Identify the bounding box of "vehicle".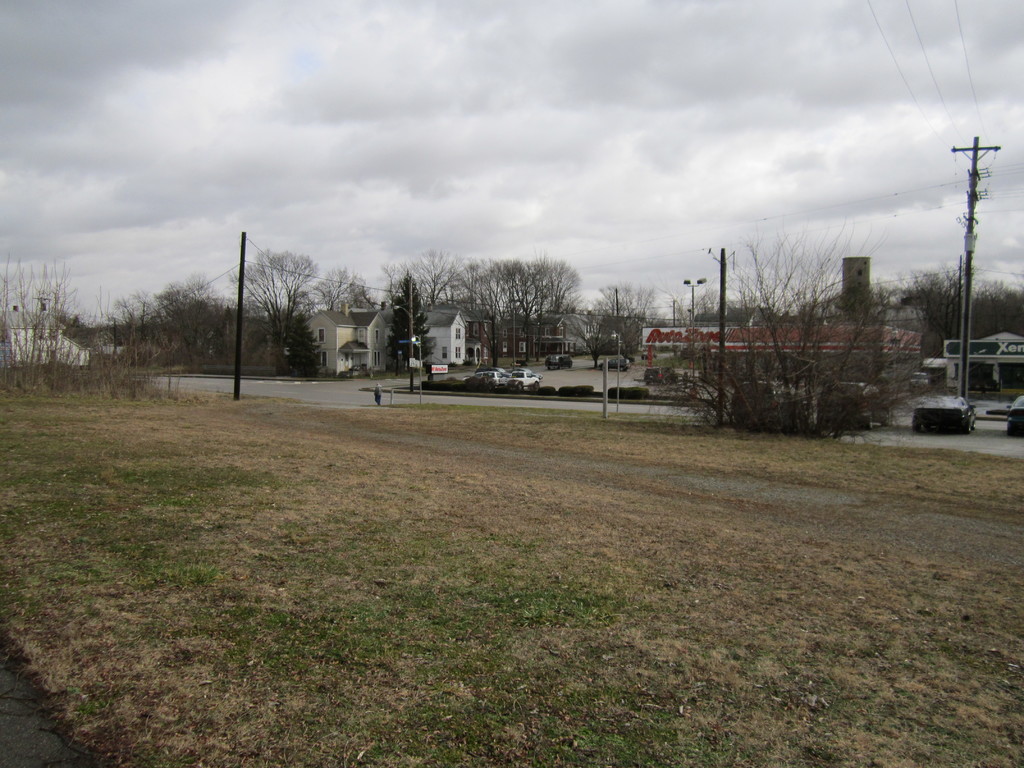
{"left": 911, "top": 394, "right": 976, "bottom": 434}.
